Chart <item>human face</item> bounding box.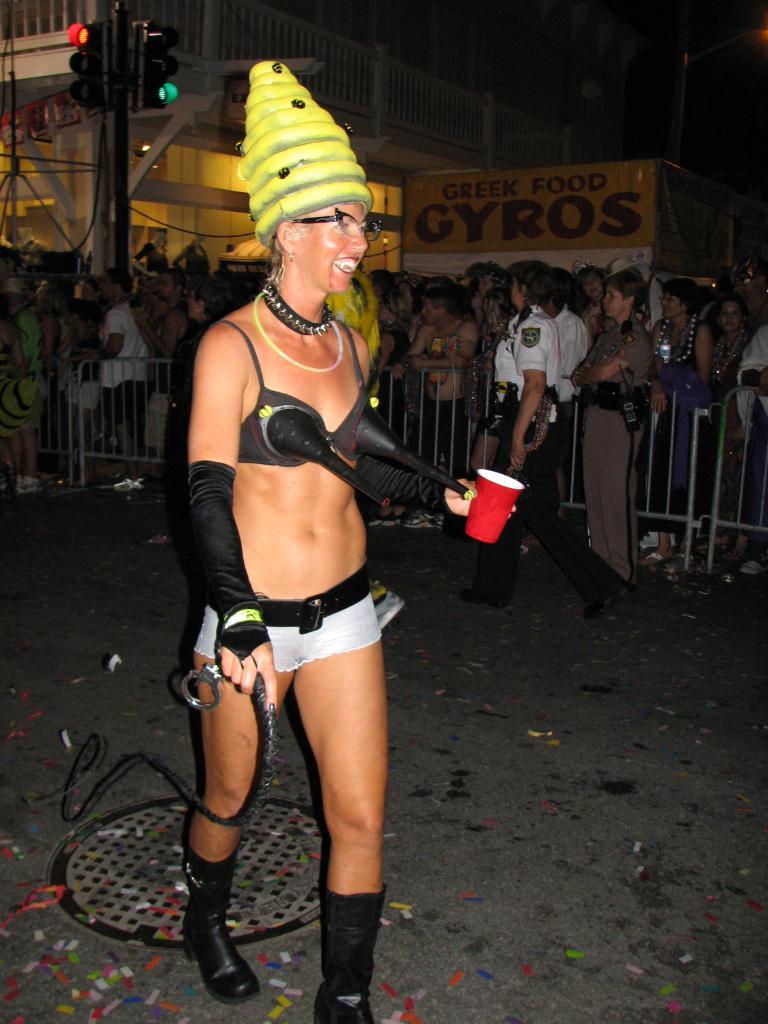
Charted: [161, 278, 168, 292].
